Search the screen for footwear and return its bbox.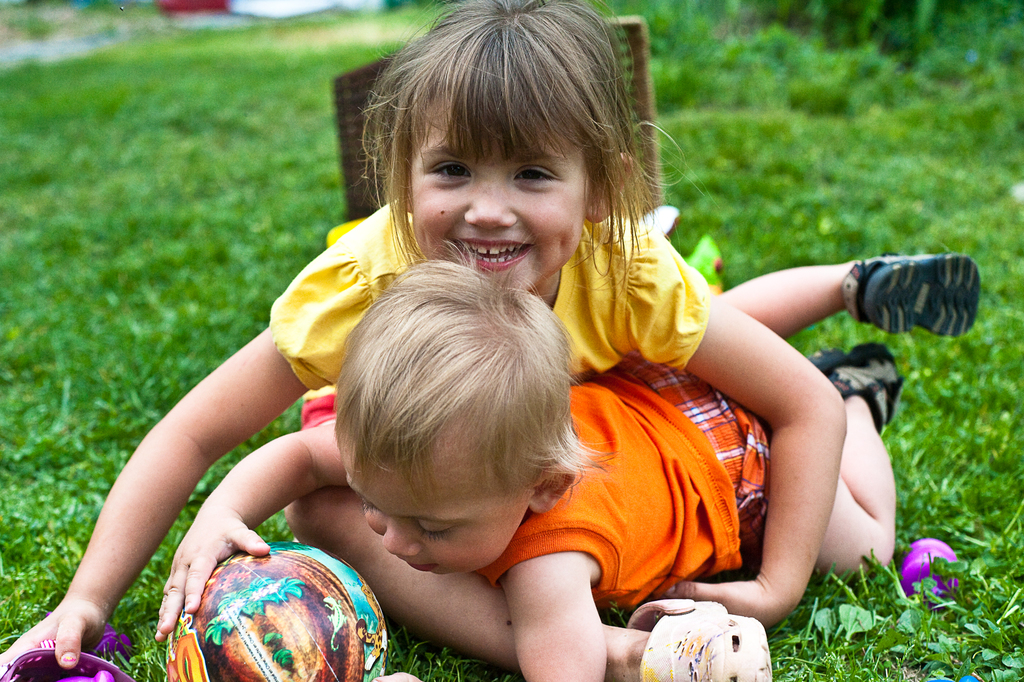
Found: x1=822, y1=350, x2=904, y2=435.
